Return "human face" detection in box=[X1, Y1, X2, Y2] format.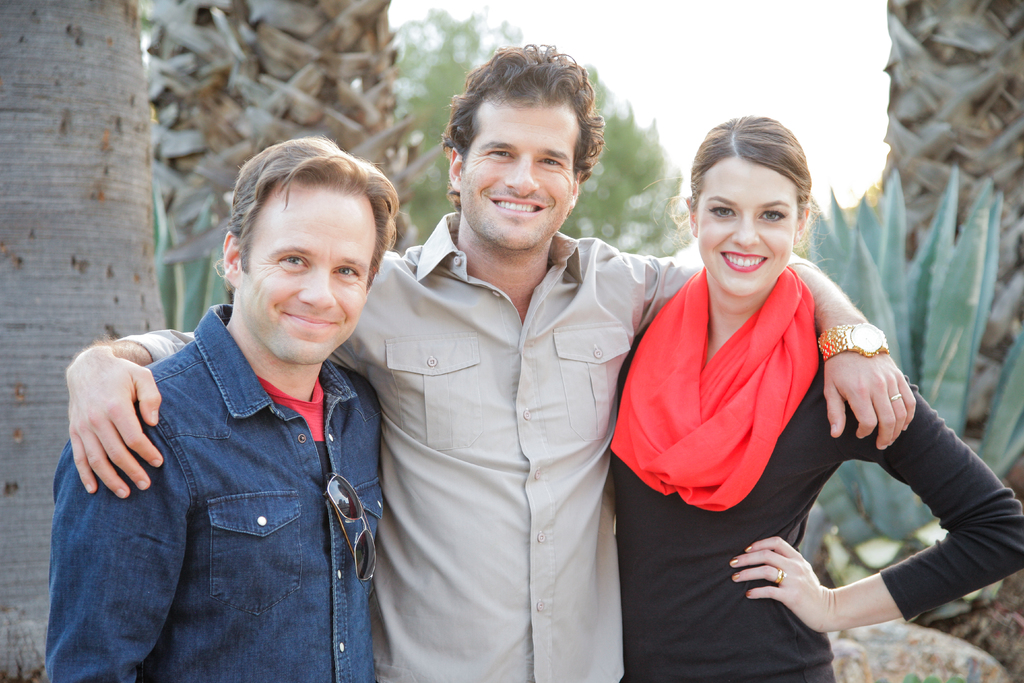
box=[454, 97, 584, 252].
